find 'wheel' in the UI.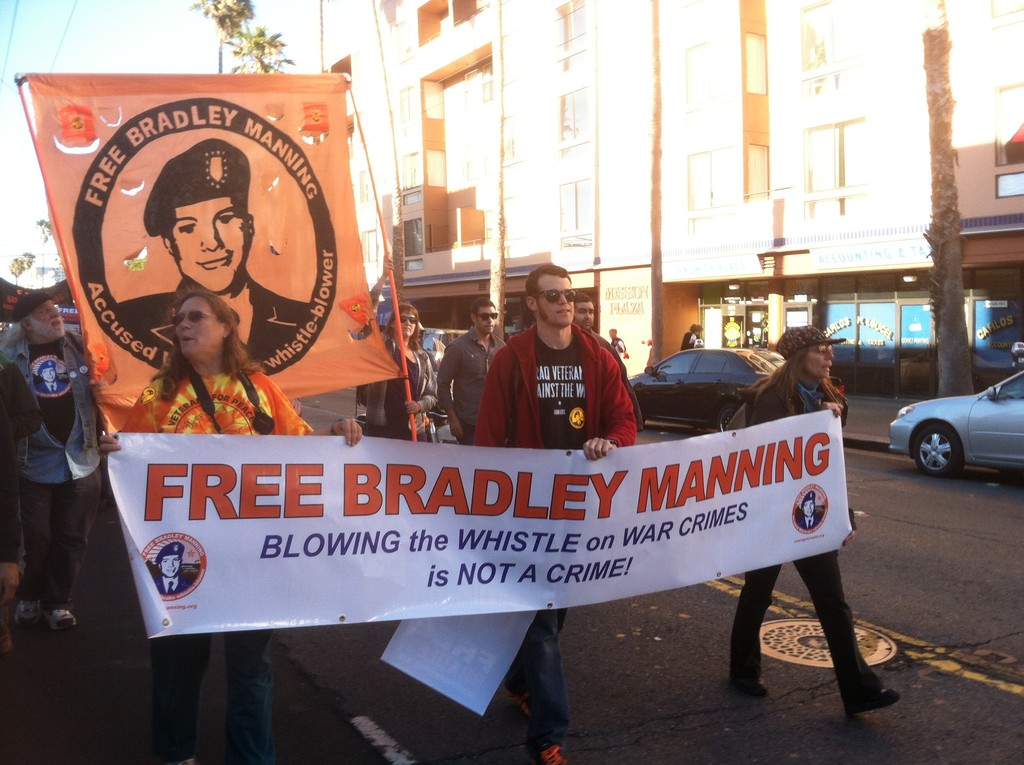
UI element at box=[908, 419, 967, 482].
